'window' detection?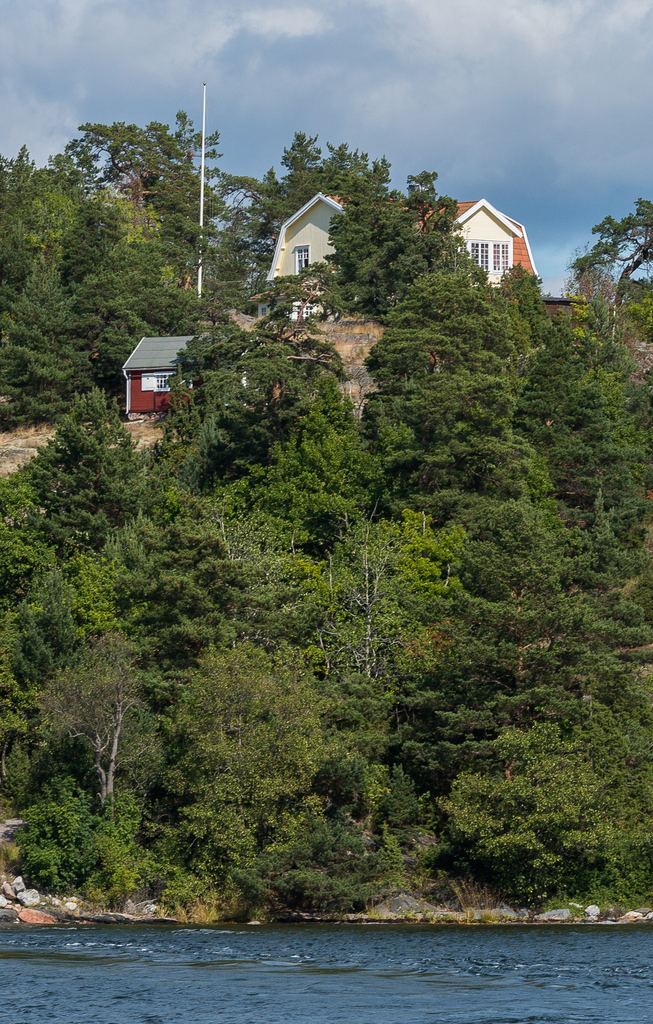
l=136, t=370, r=177, b=395
